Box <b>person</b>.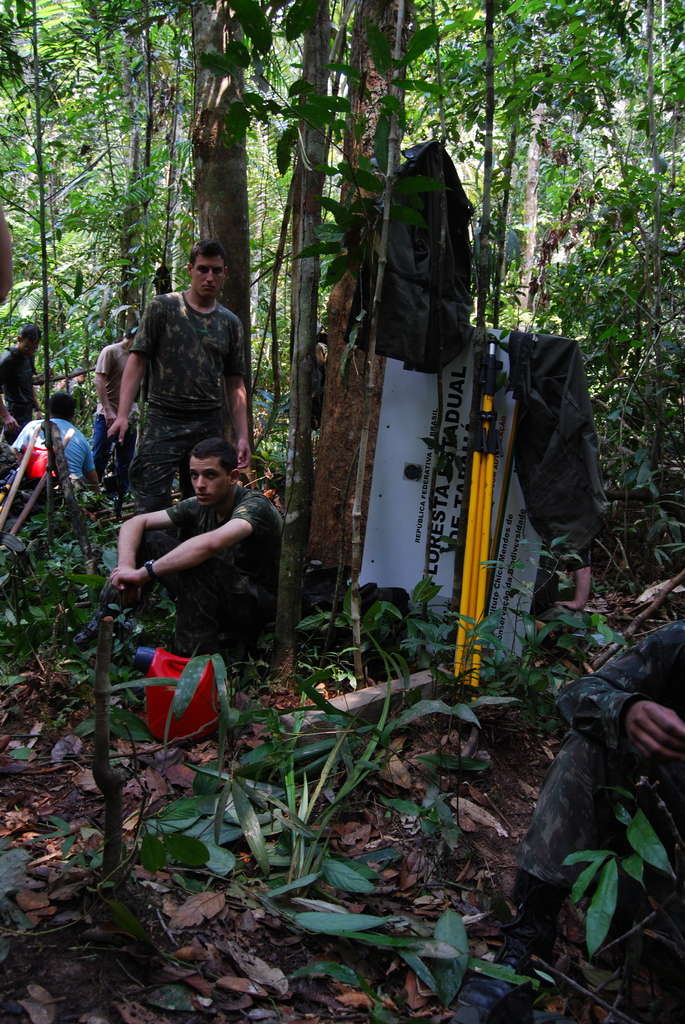
[494, 622, 684, 953].
